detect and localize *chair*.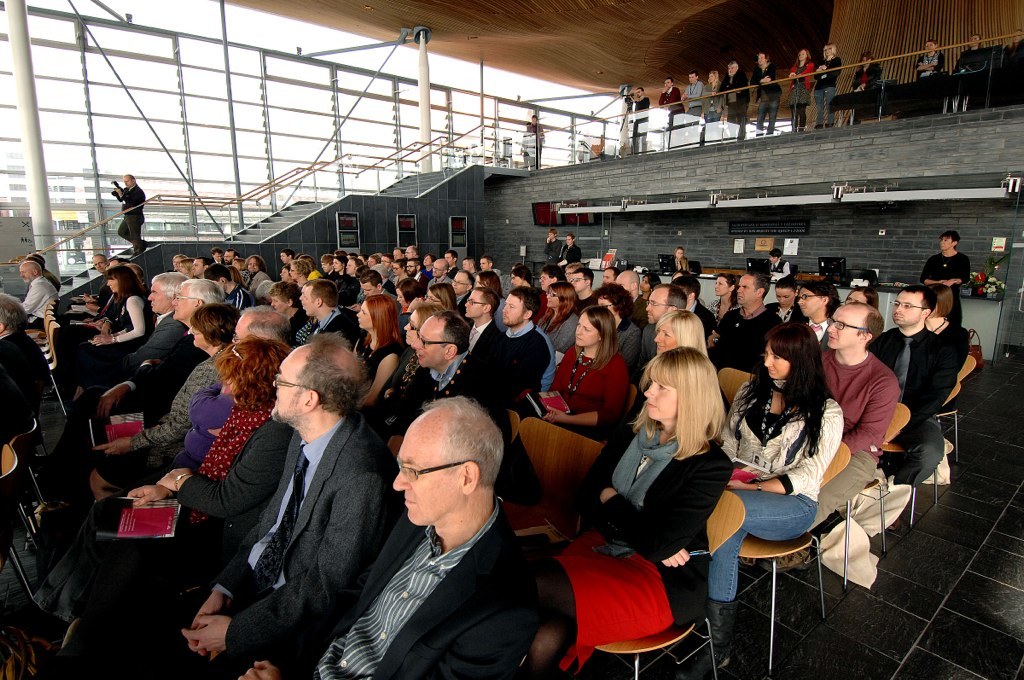
Localized at region(839, 391, 912, 590).
